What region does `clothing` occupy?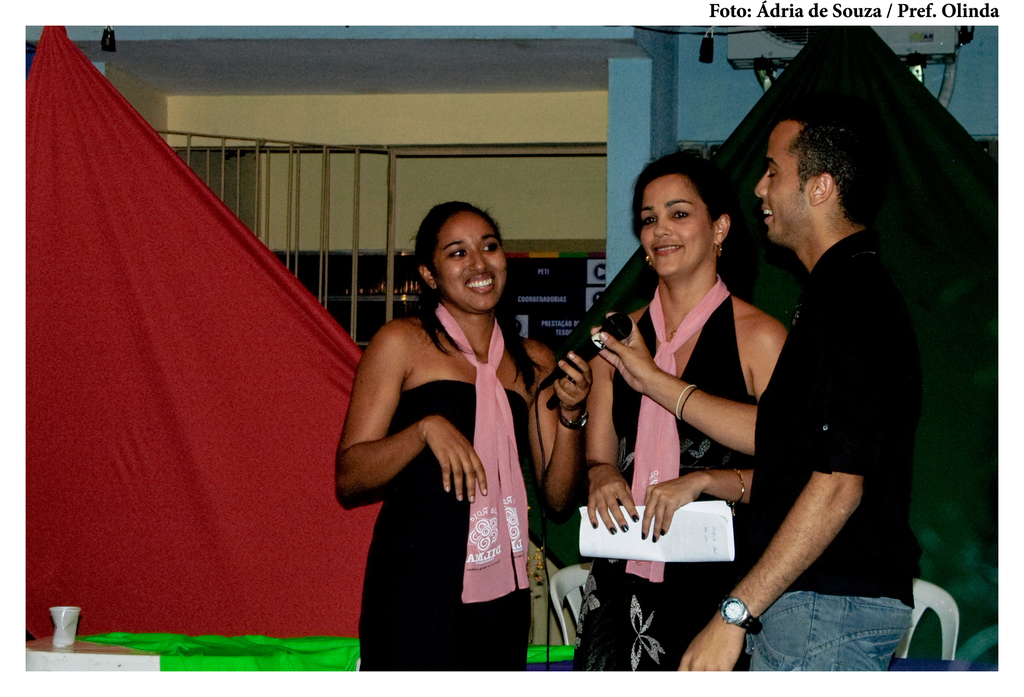
detection(359, 305, 544, 677).
